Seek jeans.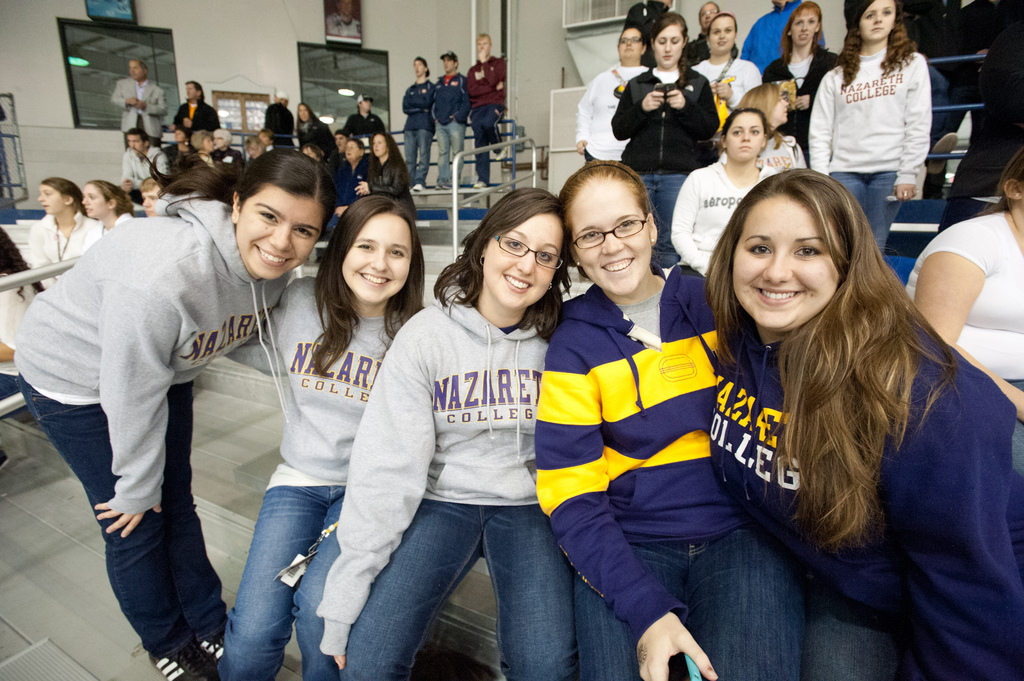
detection(224, 489, 346, 677).
